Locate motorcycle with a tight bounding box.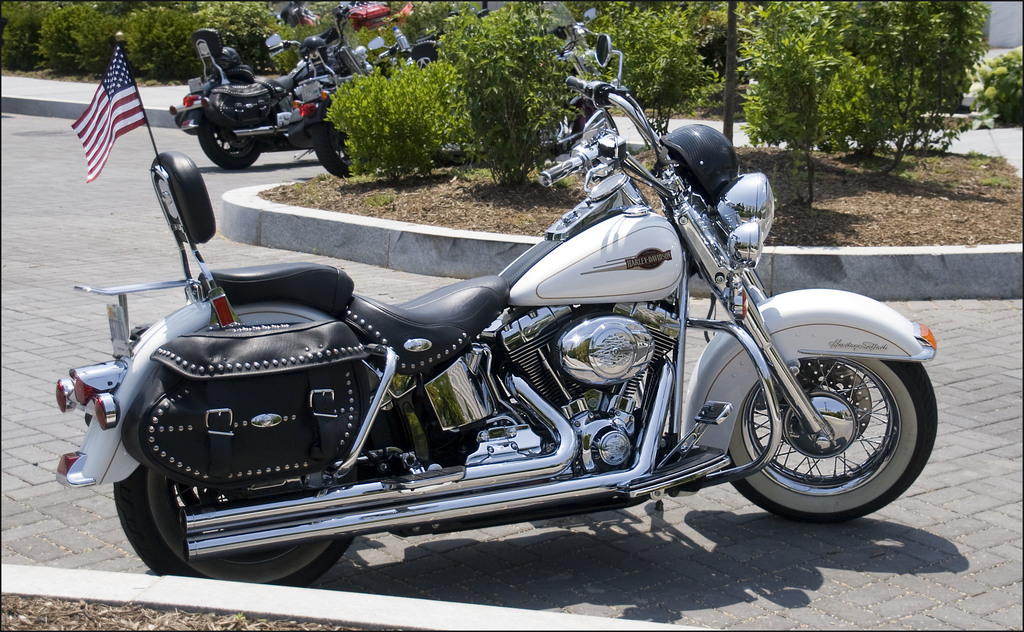
x1=287, y1=11, x2=475, y2=172.
